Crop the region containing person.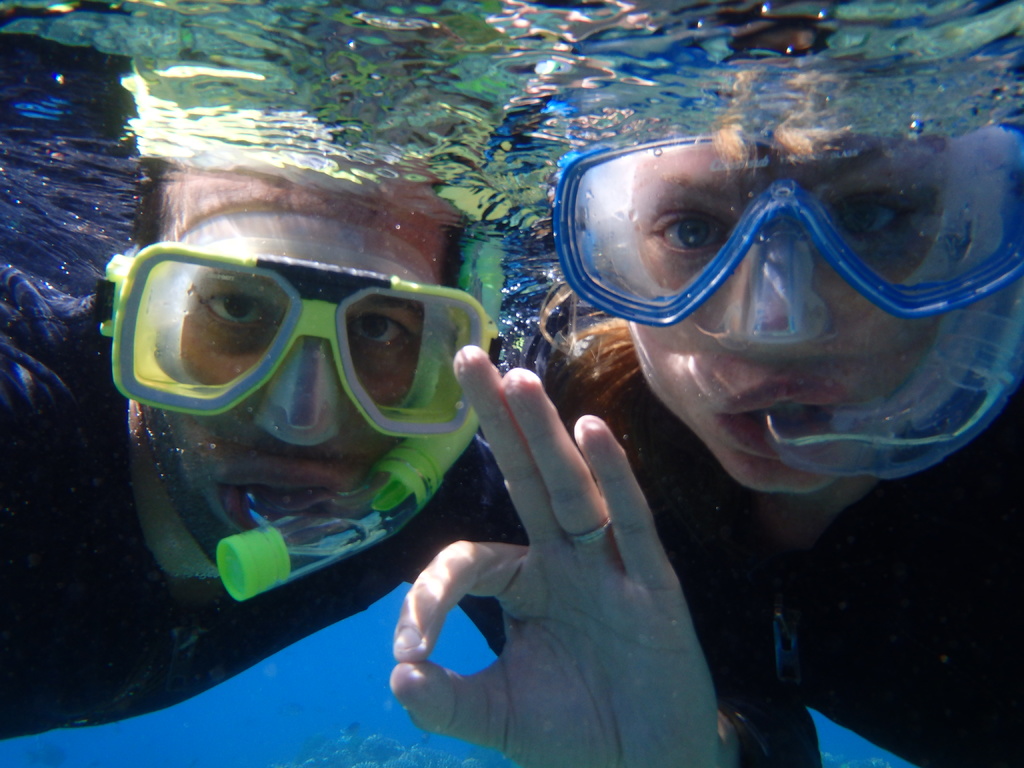
Crop region: <bbox>508, 0, 1023, 767</bbox>.
